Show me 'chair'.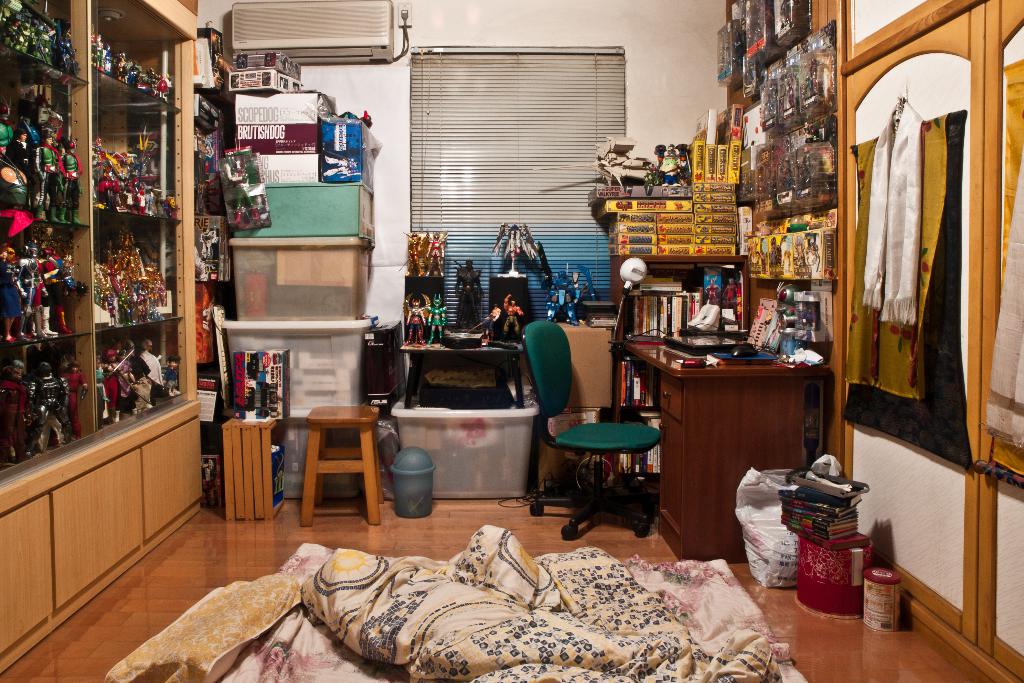
'chair' is here: detection(517, 321, 660, 544).
